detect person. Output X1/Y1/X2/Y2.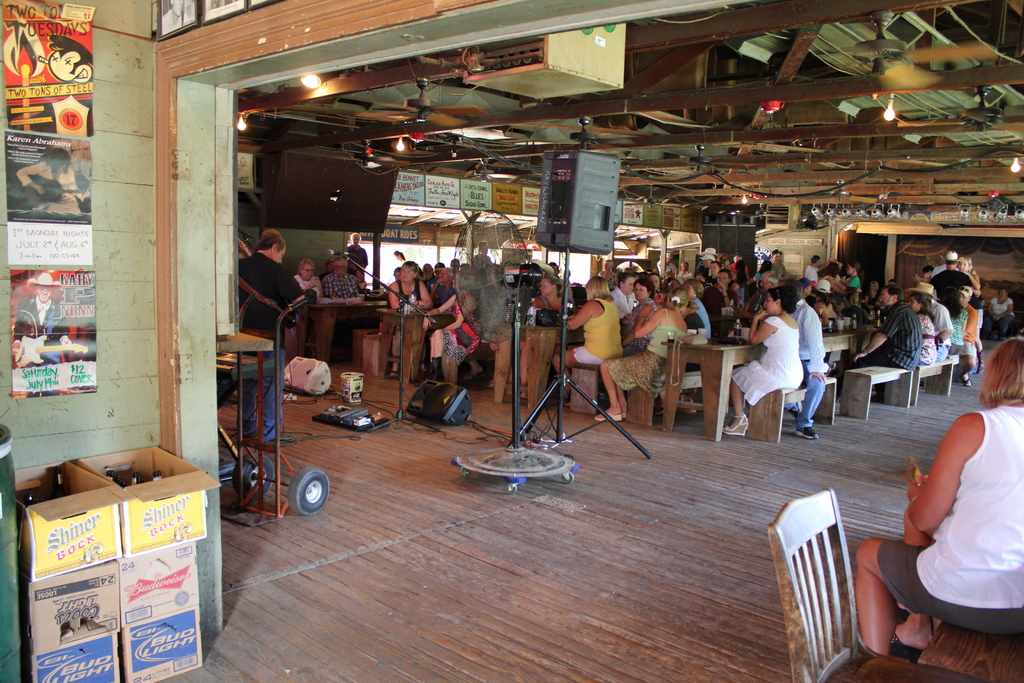
597/258/618/283.
